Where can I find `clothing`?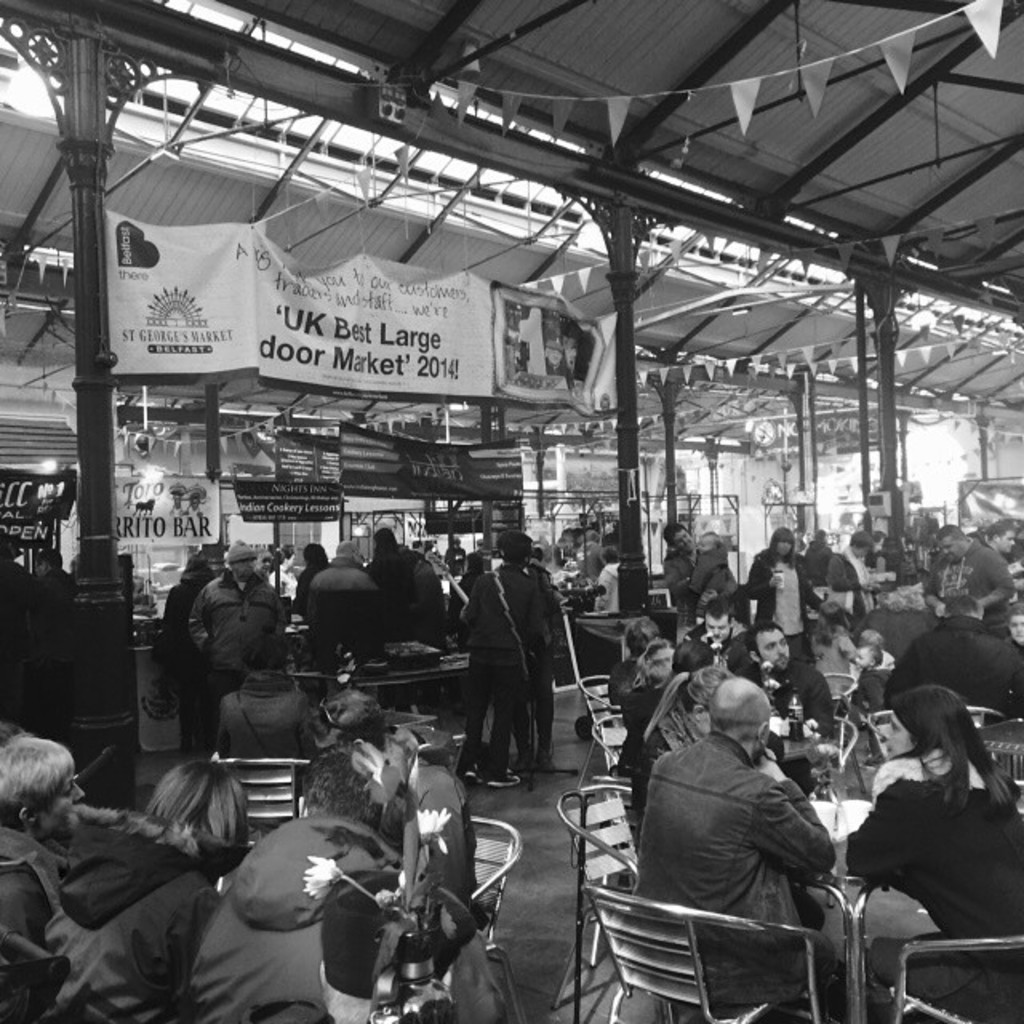
You can find it at [left=658, top=542, right=698, bottom=608].
